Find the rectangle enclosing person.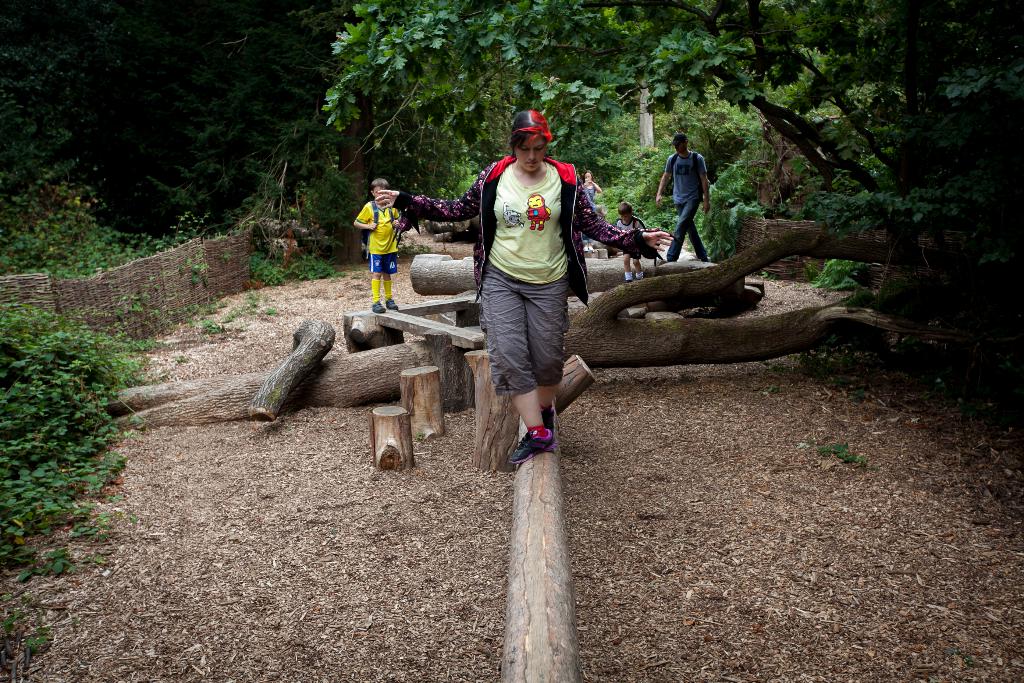
[654, 128, 713, 264].
